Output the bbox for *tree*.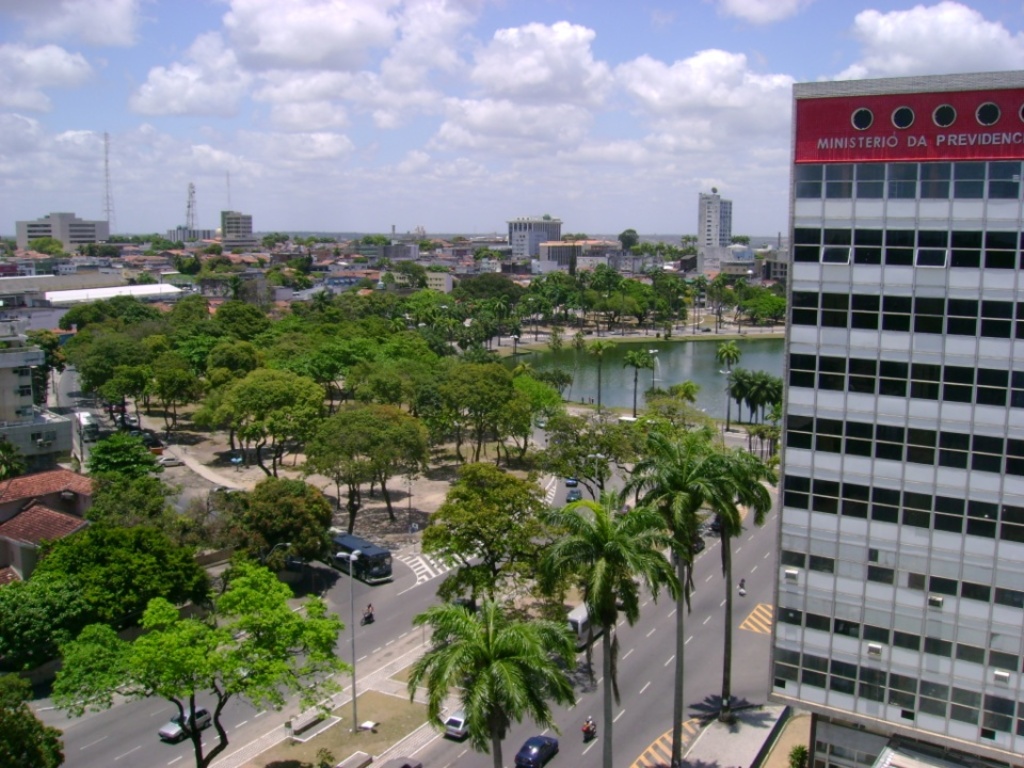
412/597/574/767.
